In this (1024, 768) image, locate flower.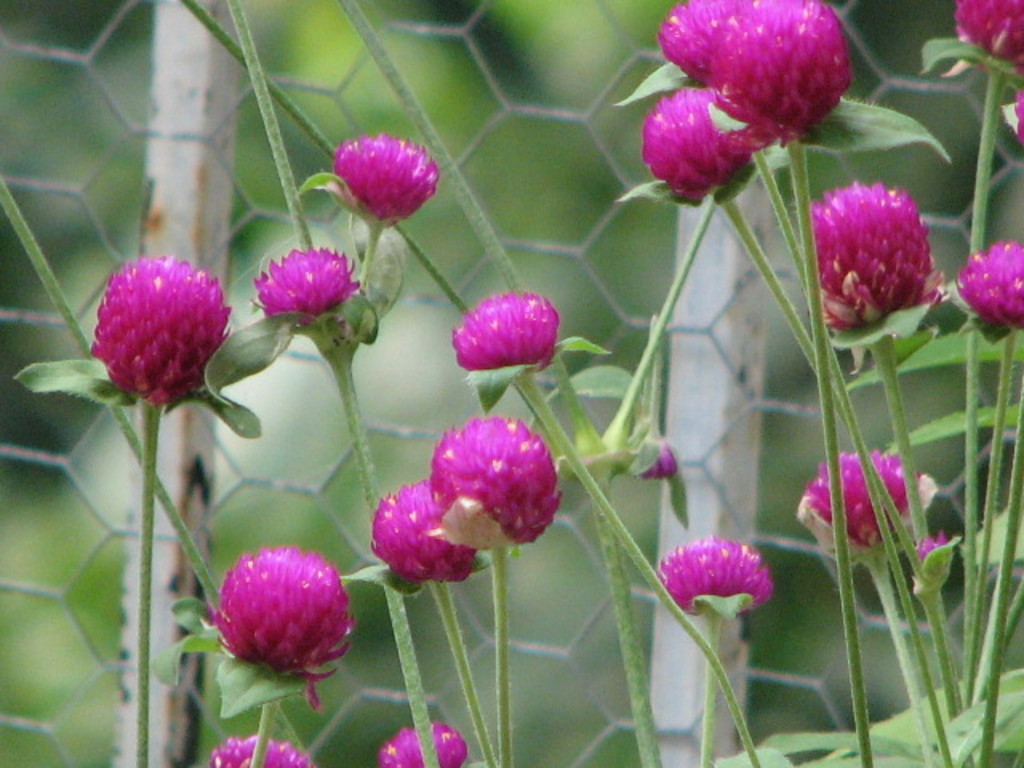
Bounding box: [435,405,570,558].
